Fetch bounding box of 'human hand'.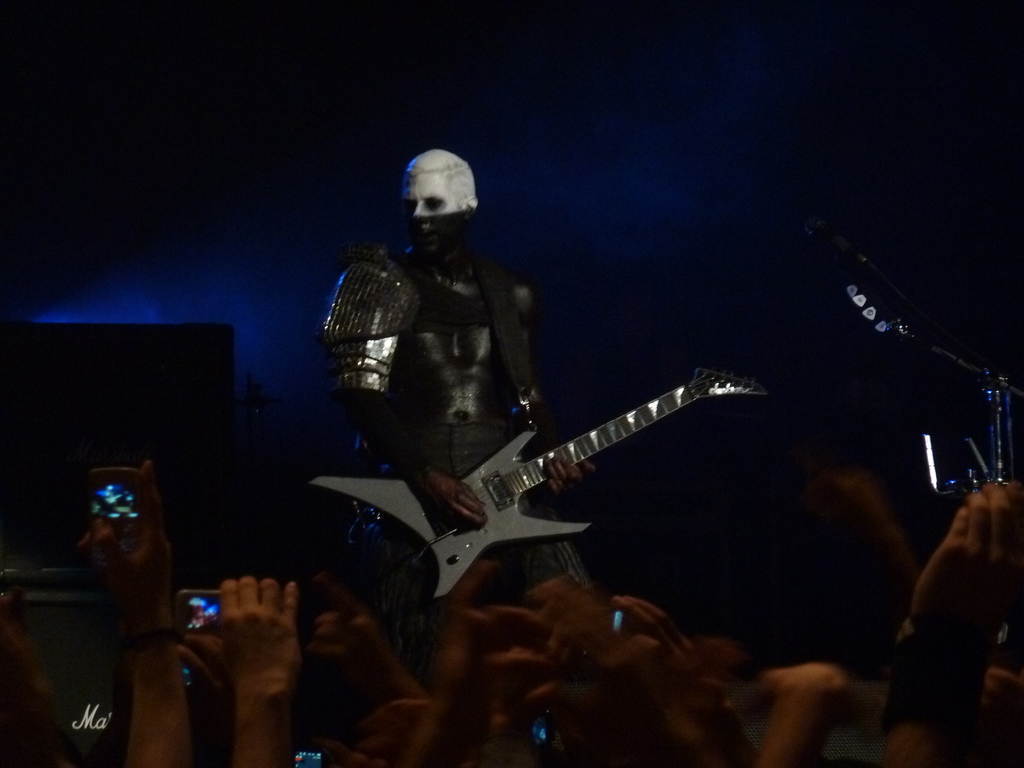
Bbox: 488:601:584:709.
